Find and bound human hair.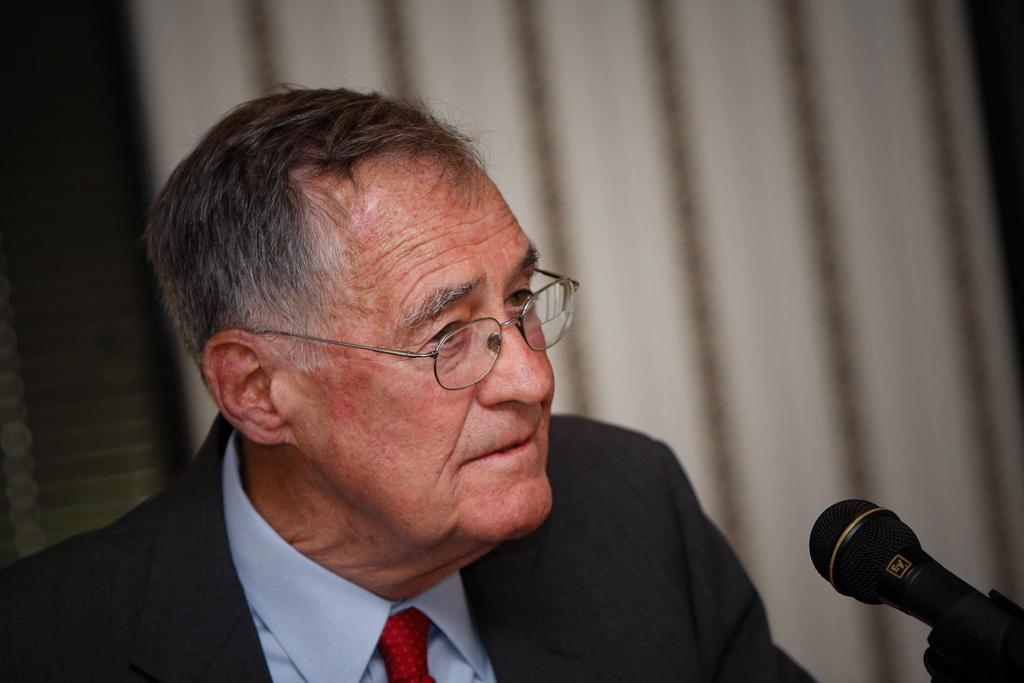
Bound: (149, 86, 532, 437).
